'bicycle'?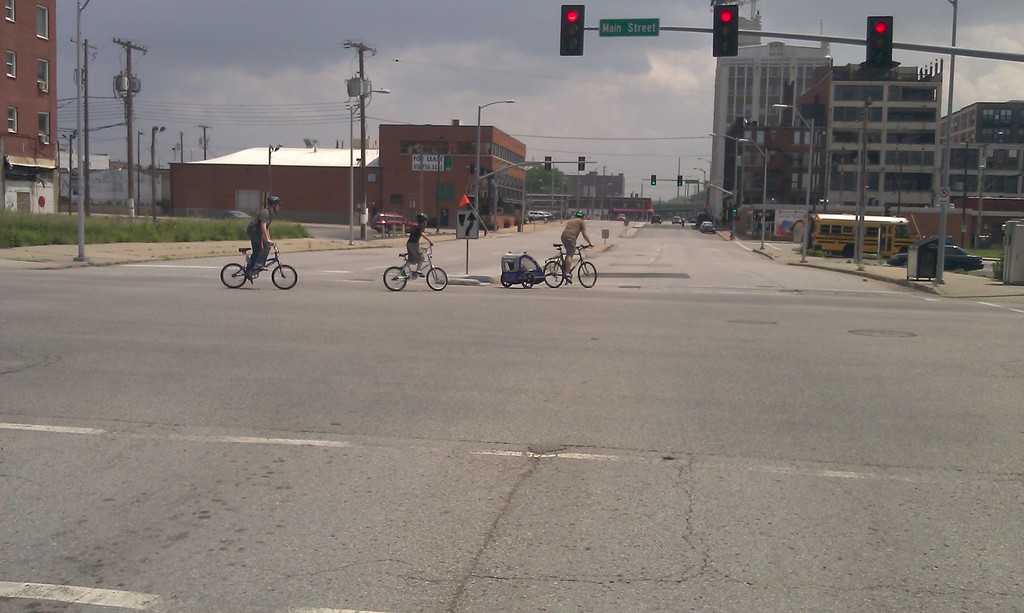
crop(382, 230, 446, 287)
